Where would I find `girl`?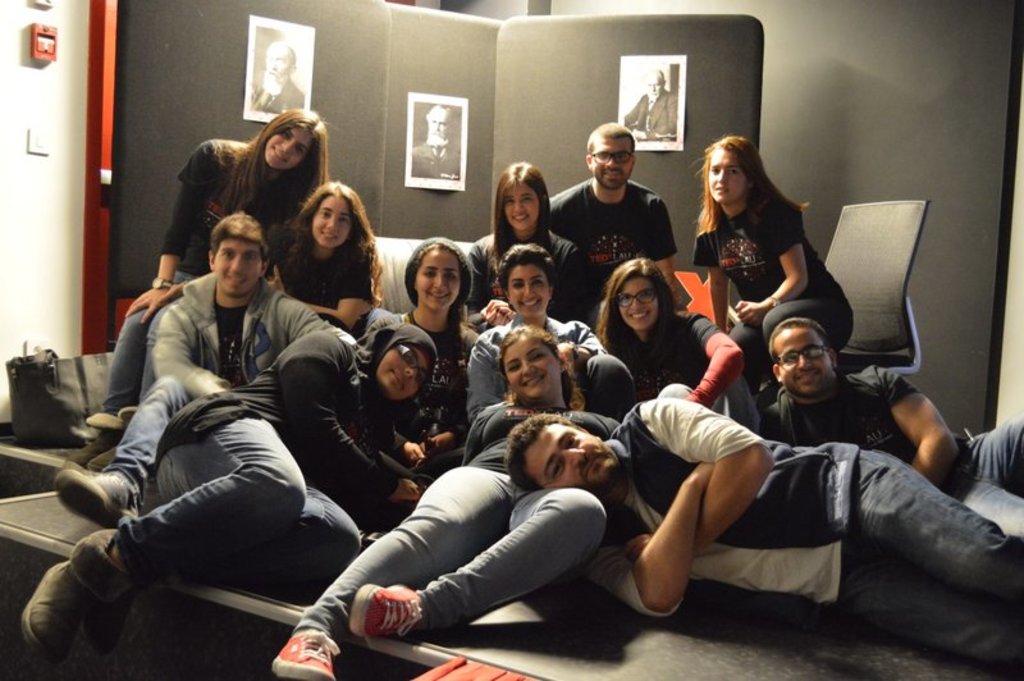
At [271, 323, 622, 675].
